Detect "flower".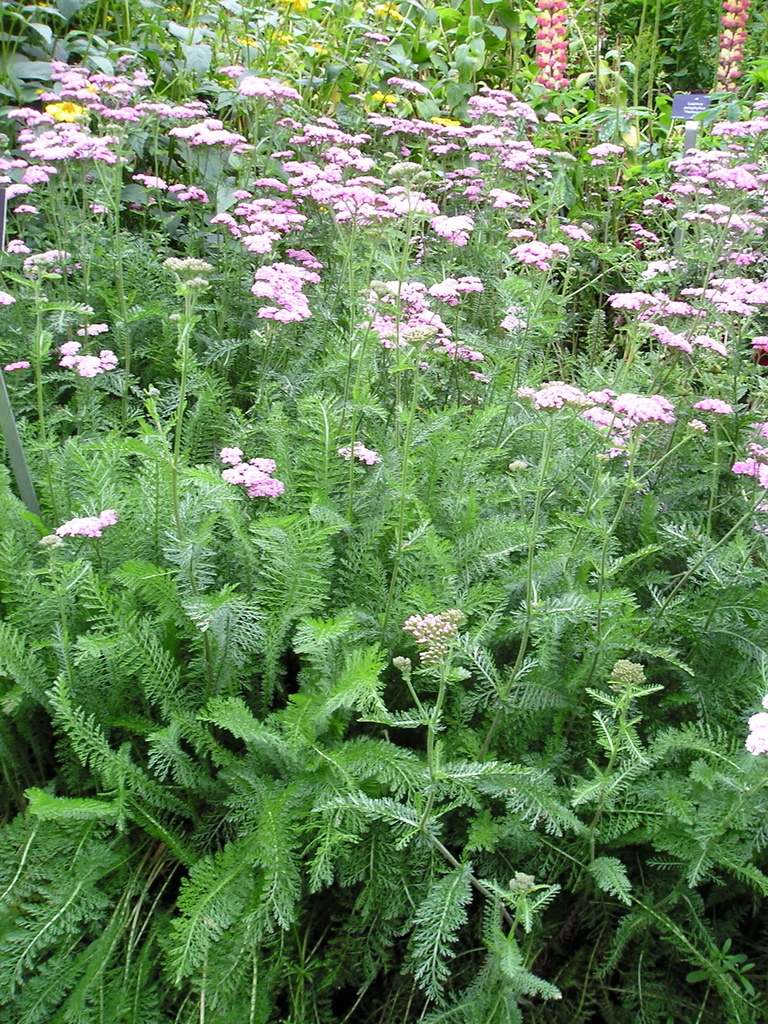
Detected at <bbox>747, 693, 767, 755</bbox>.
